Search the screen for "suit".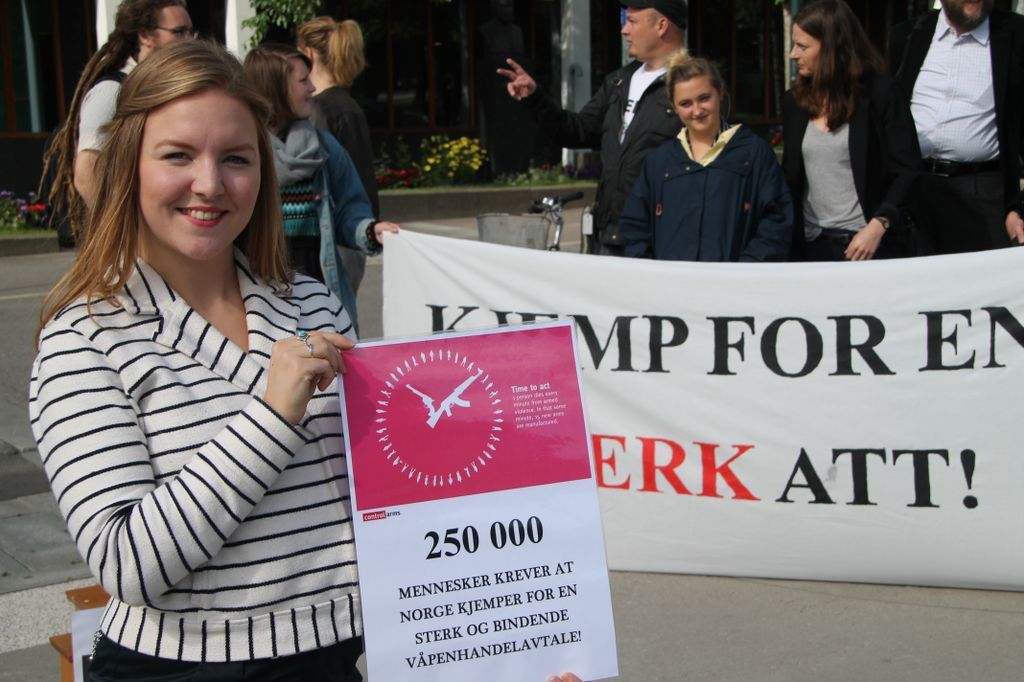
Found at left=892, top=14, right=1023, bottom=253.
